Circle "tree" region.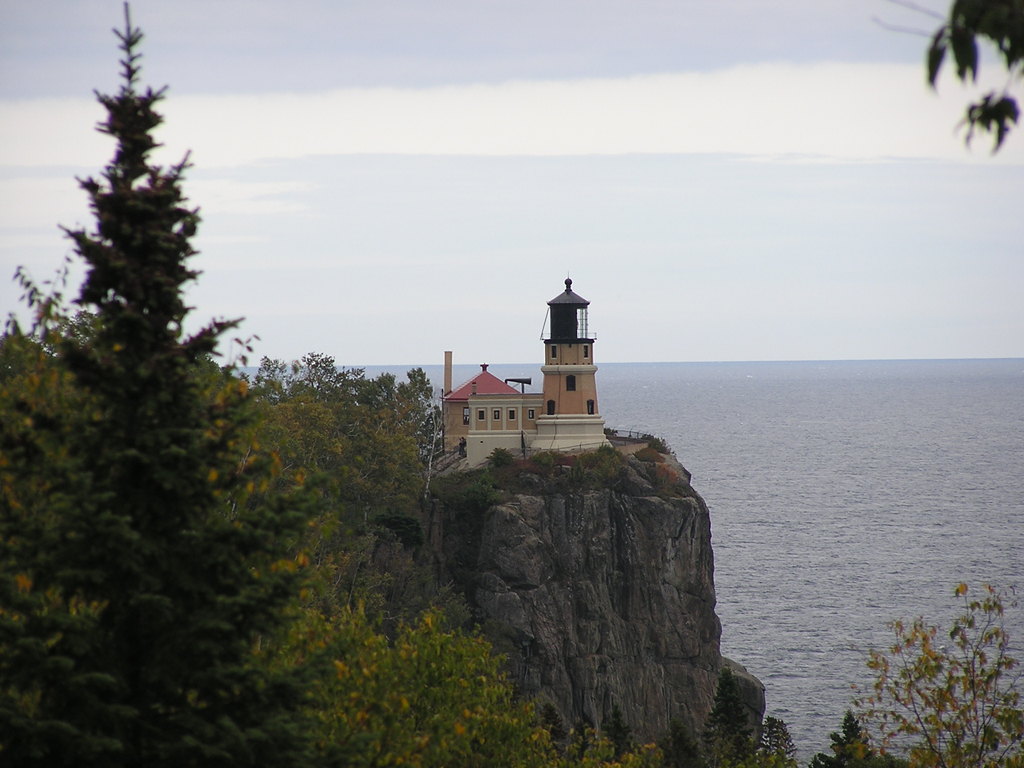
Region: 0,0,359,767.
